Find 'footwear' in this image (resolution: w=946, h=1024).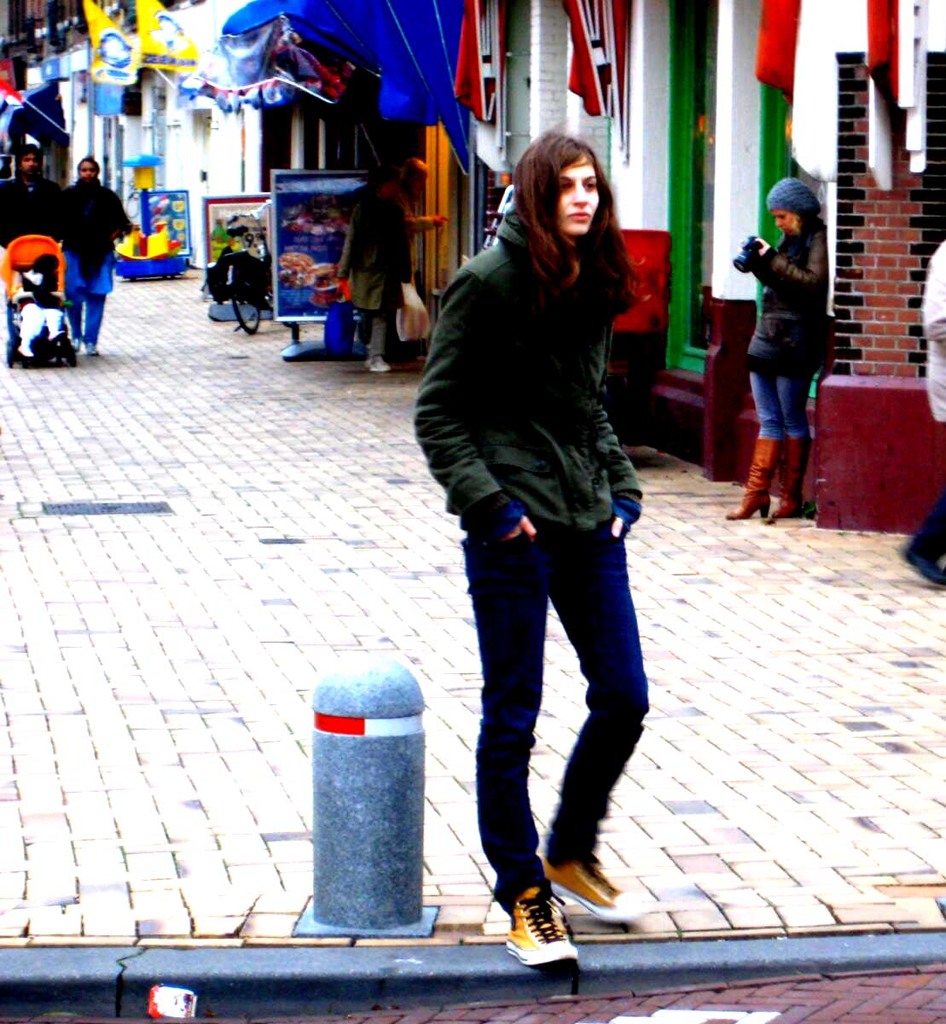
x1=71, y1=338, x2=83, y2=351.
